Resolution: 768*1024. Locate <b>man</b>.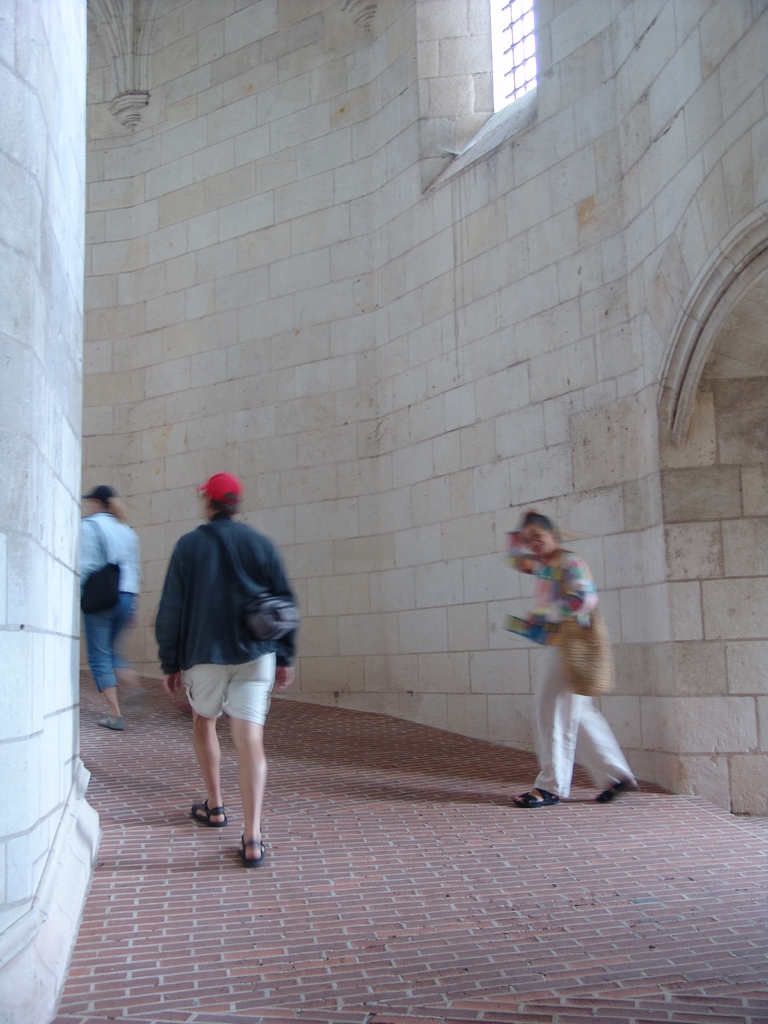
bbox(157, 479, 310, 874).
